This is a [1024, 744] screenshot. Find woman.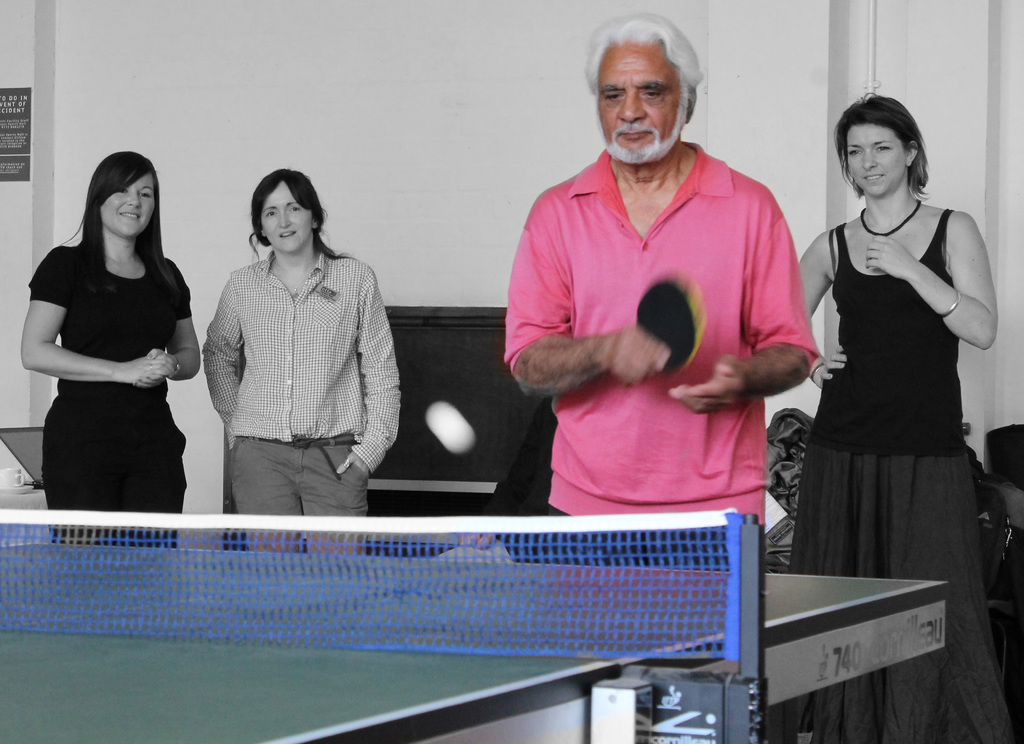
Bounding box: rect(201, 165, 415, 598).
